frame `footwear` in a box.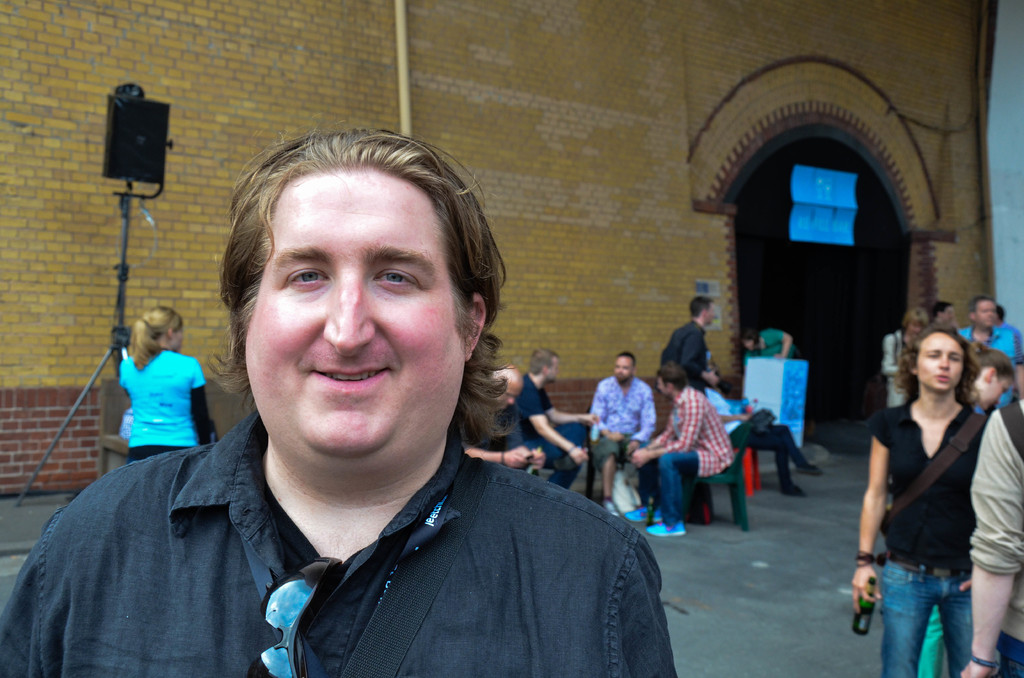
box=[601, 498, 620, 520].
